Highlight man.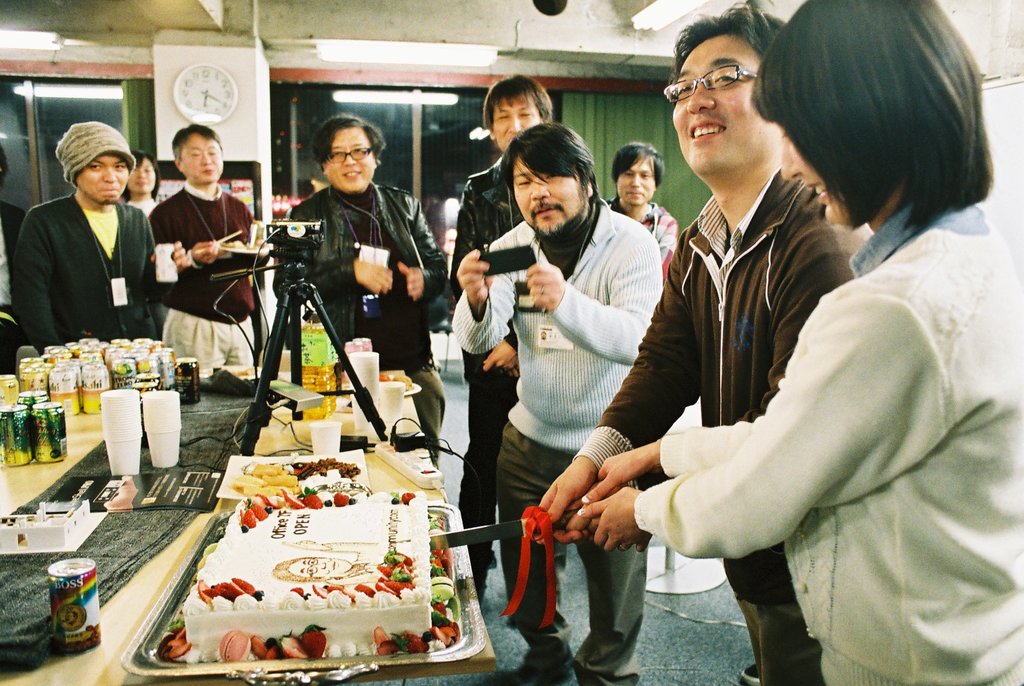
Highlighted region: {"left": 451, "top": 68, "right": 560, "bottom": 616}.
